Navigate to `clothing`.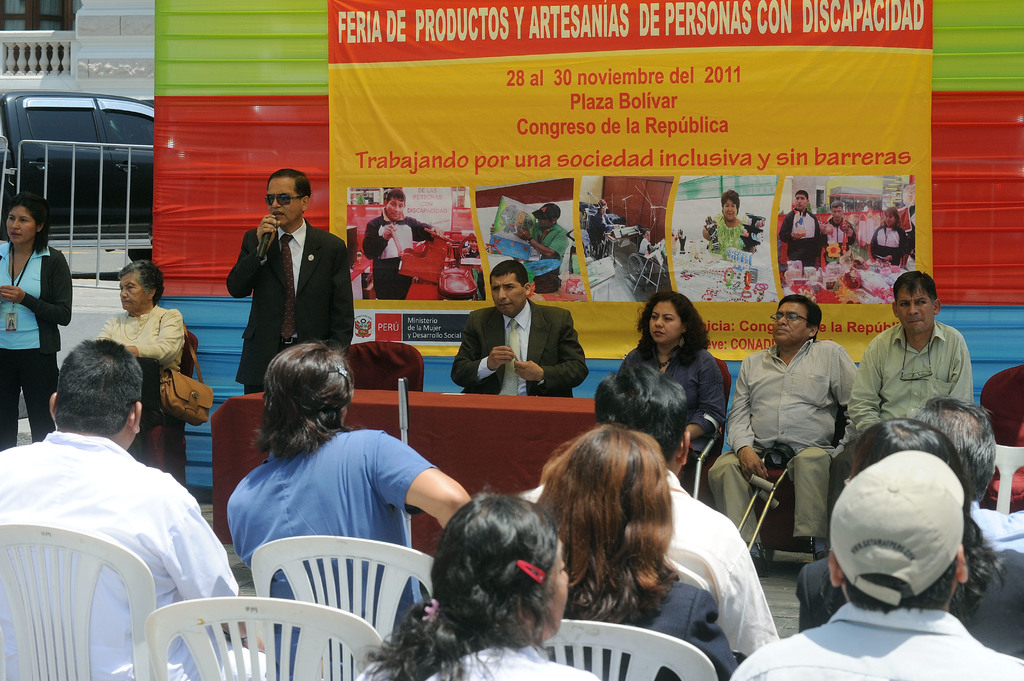
Navigation target: 780:205:823:268.
